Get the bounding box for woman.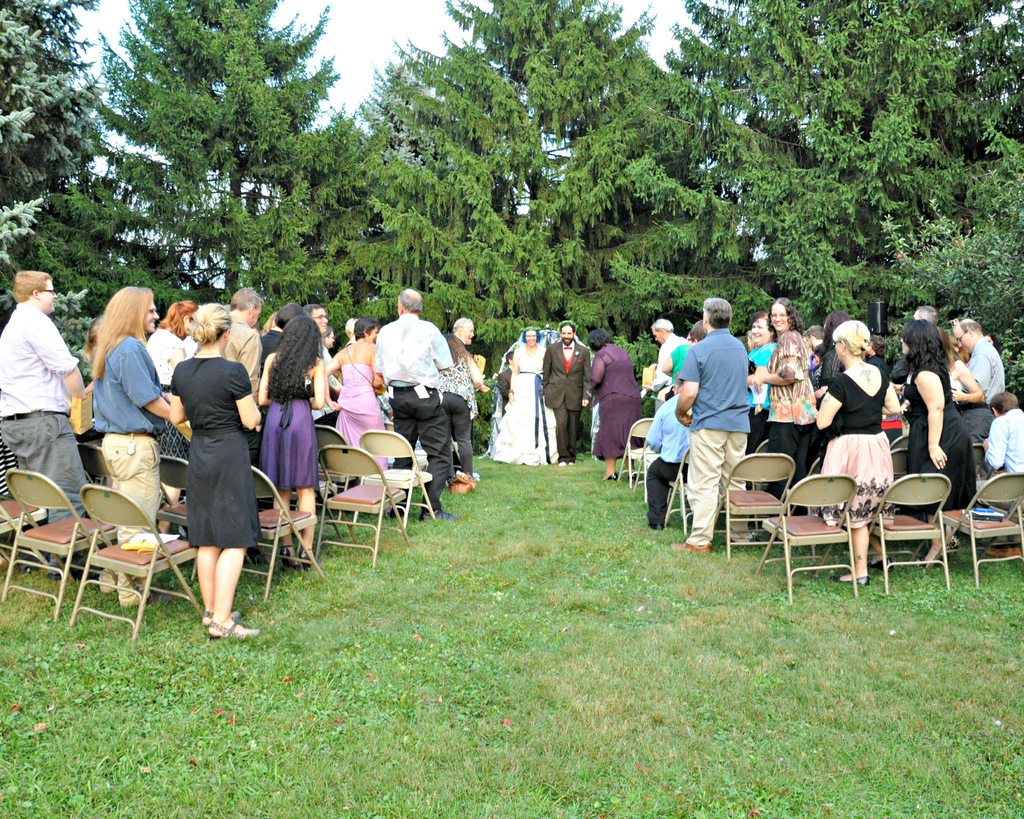
BBox(253, 314, 330, 573).
